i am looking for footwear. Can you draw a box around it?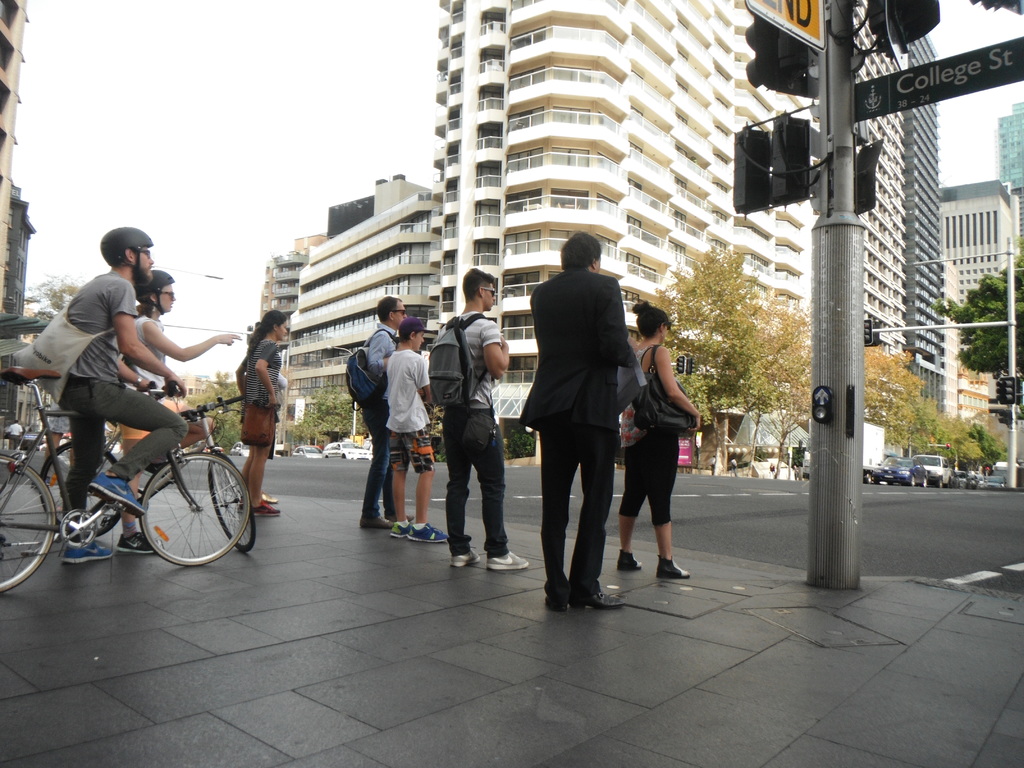
Sure, the bounding box is (left=619, top=547, right=646, bottom=566).
